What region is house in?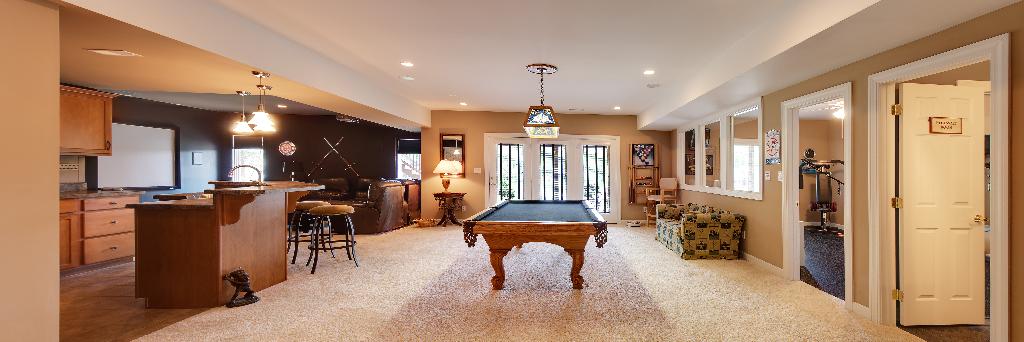
0, 0, 1023, 341.
